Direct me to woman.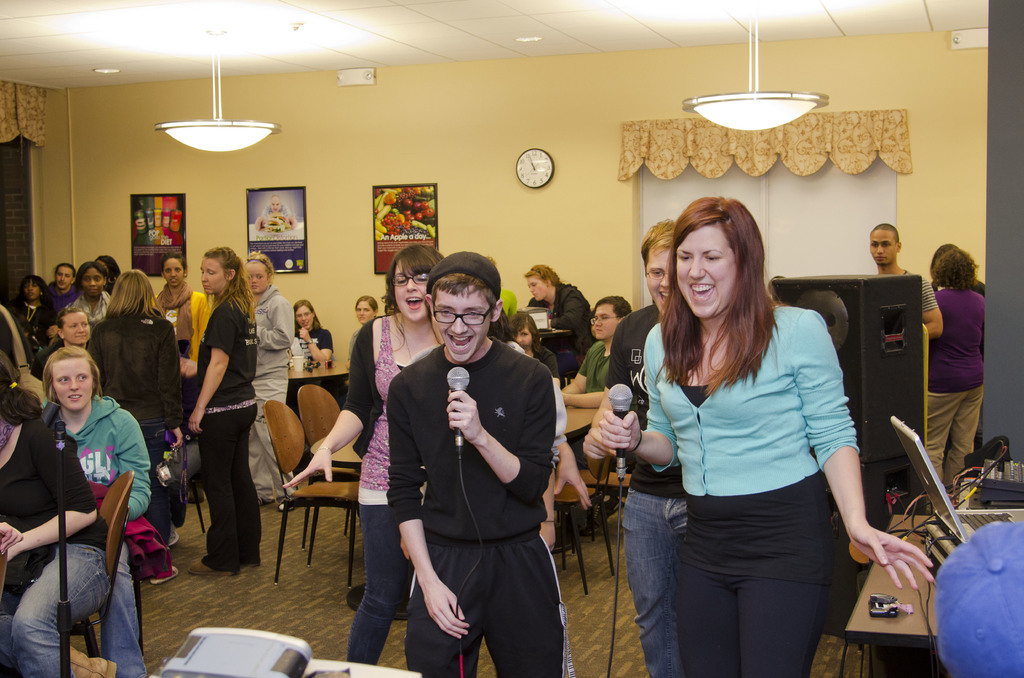
Direction: (left=283, top=248, right=449, bottom=664).
